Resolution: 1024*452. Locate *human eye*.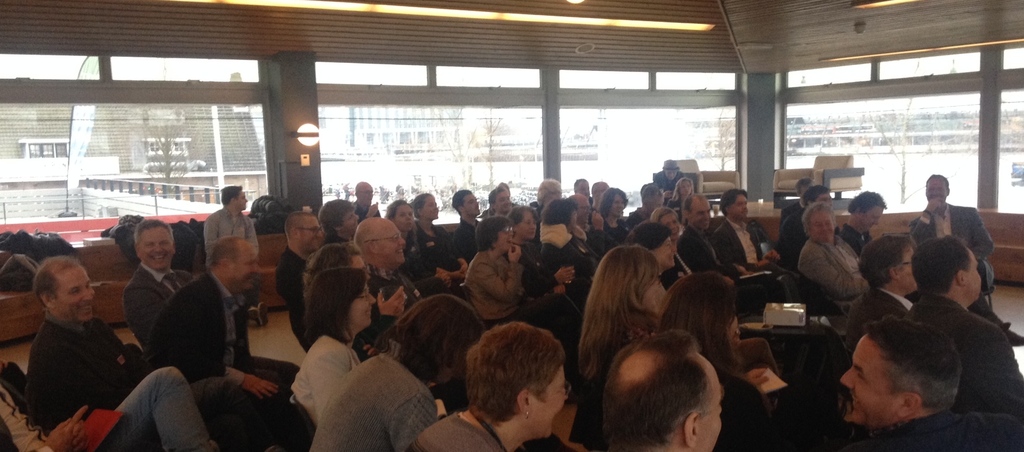
85/282/91/287.
